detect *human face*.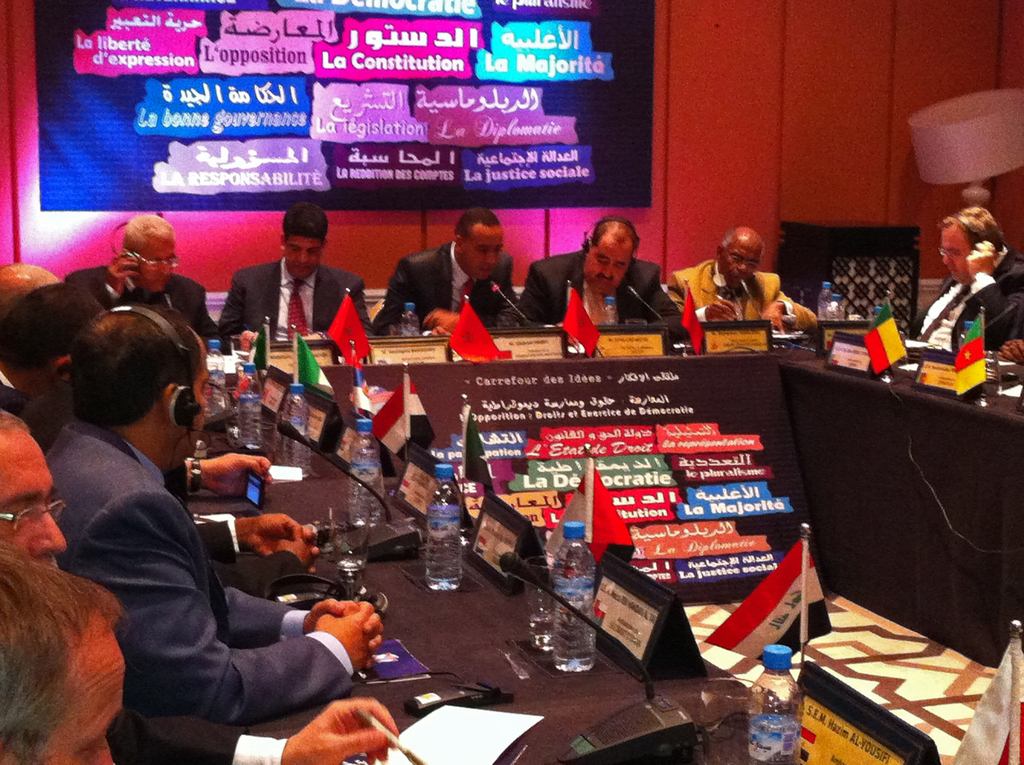
Detected at {"left": 137, "top": 234, "right": 176, "bottom": 291}.
